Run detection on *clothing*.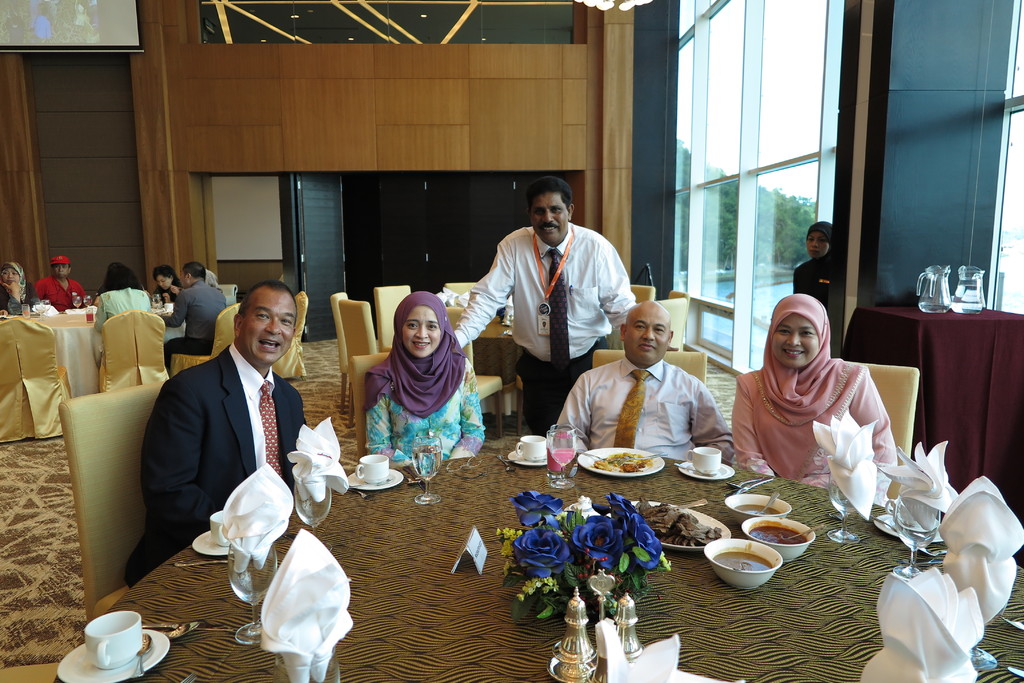
Result: (left=795, top=246, right=835, bottom=303).
